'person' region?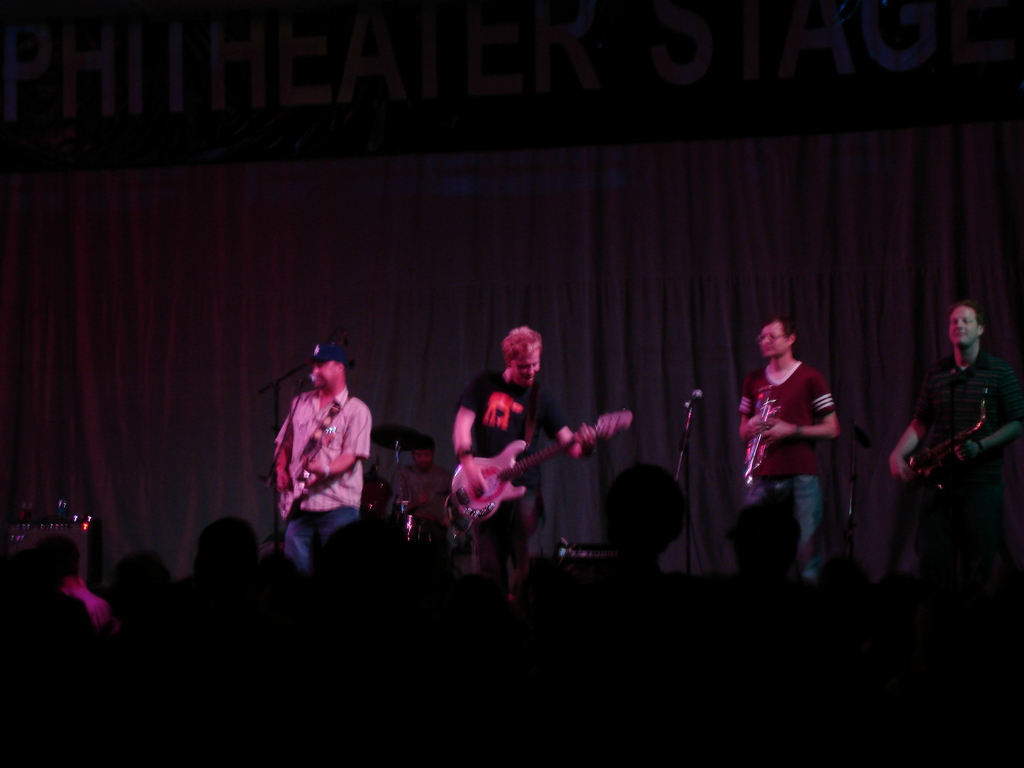
left=42, top=534, right=126, bottom=638
